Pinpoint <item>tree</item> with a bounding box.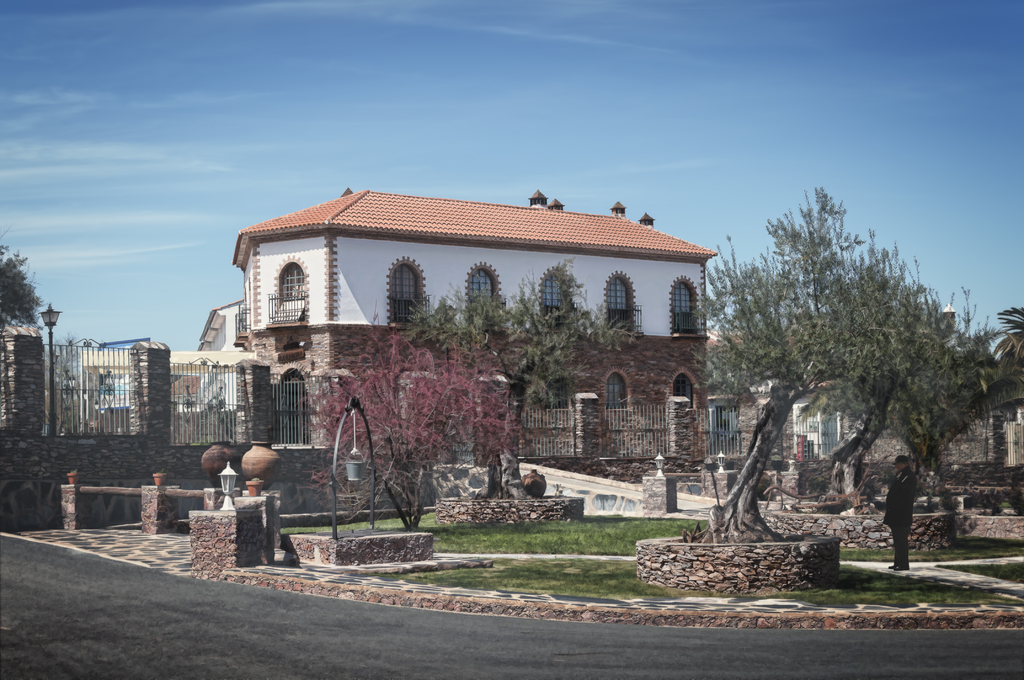
box=[166, 376, 236, 446].
